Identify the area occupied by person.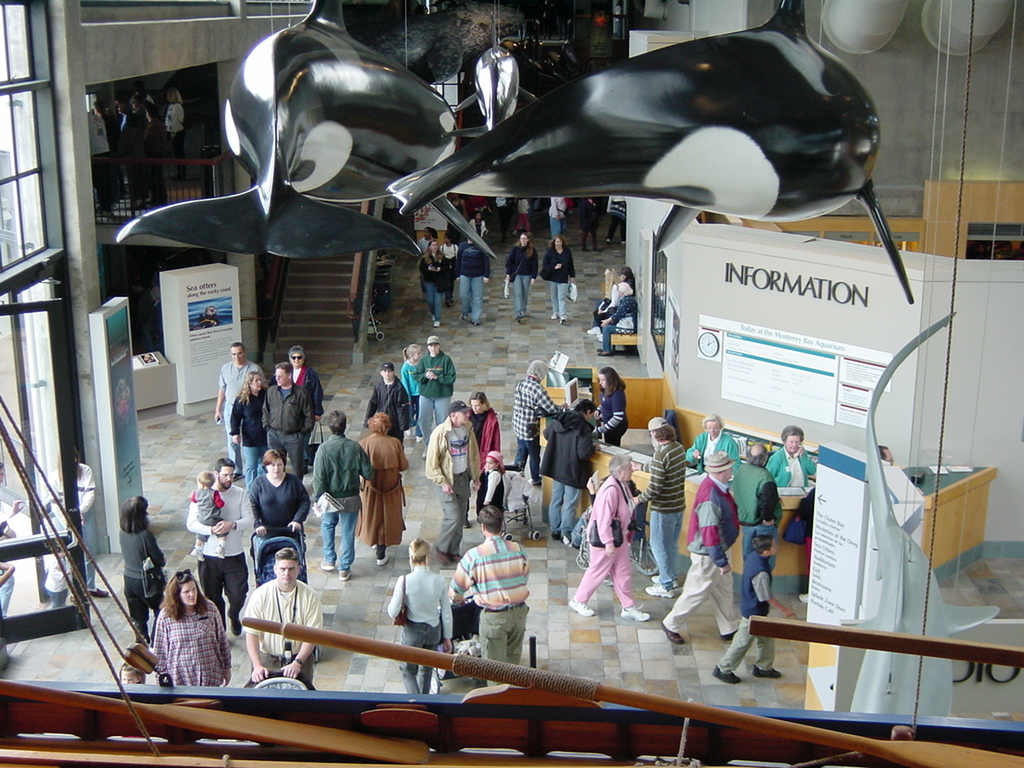
Area: left=394, top=338, right=450, bottom=429.
